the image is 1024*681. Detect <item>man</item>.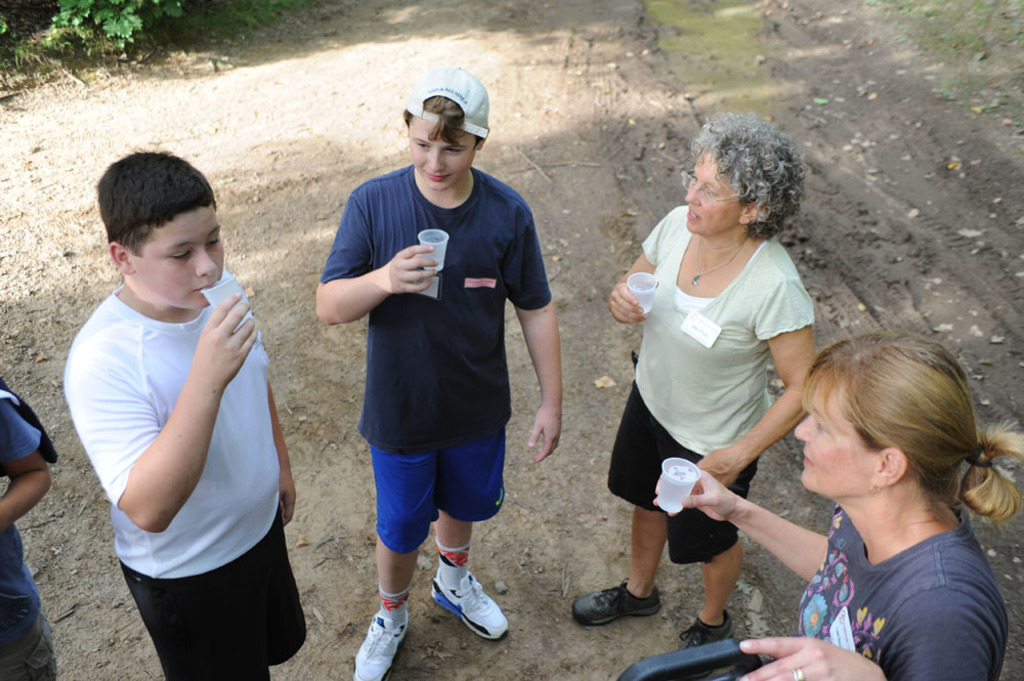
Detection: {"x1": 321, "y1": 90, "x2": 552, "y2": 650}.
